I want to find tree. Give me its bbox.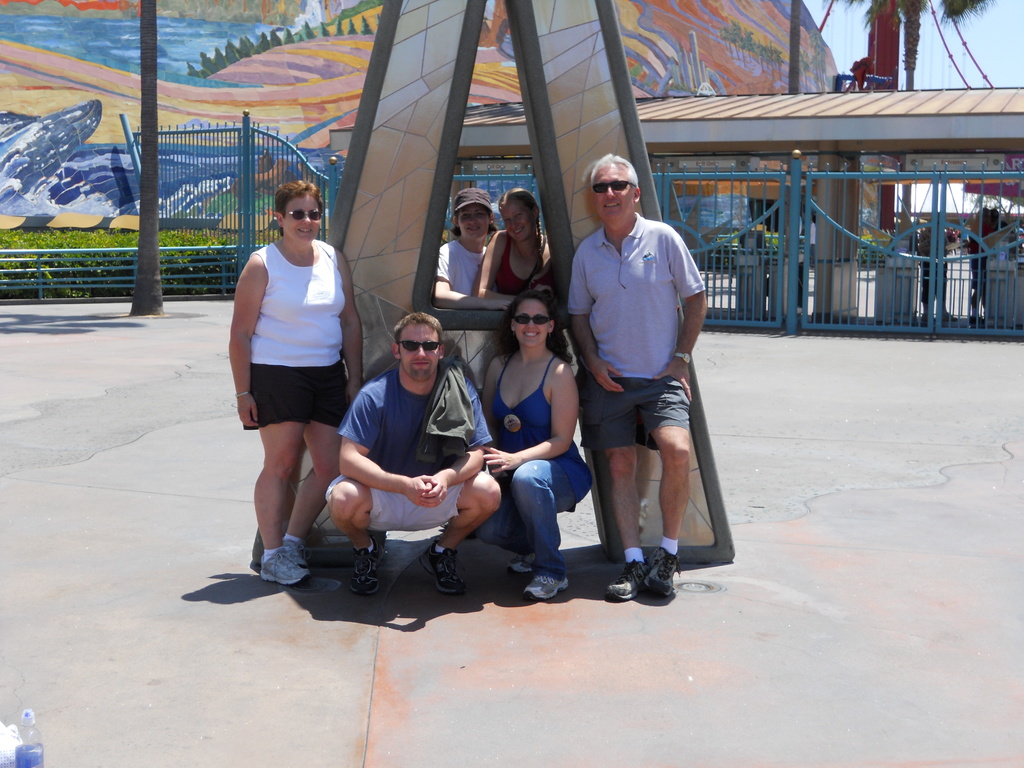
{"x1": 205, "y1": 49, "x2": 213, "y2": 74}.
